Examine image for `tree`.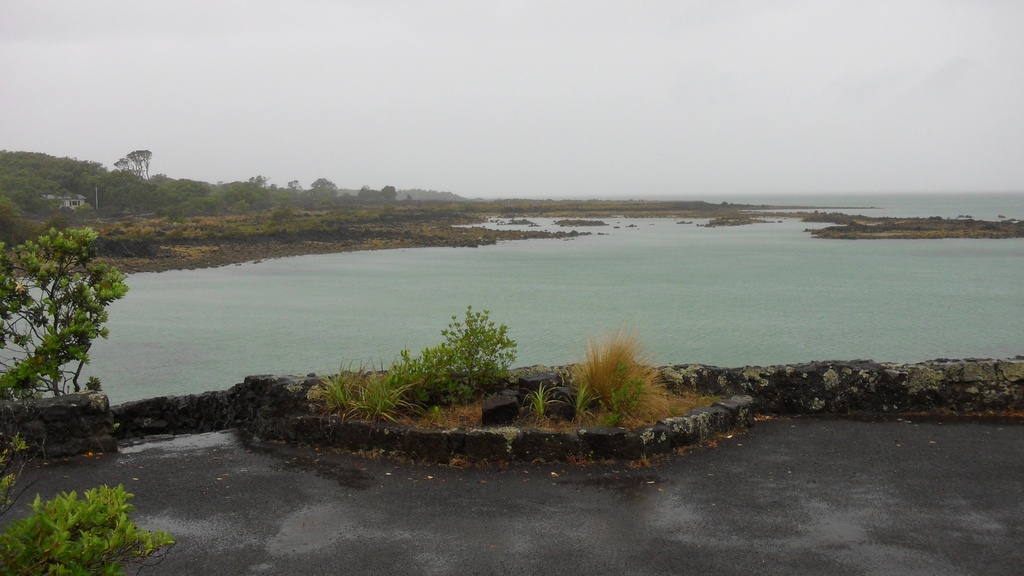
Examination result: (left=0, top=436, right=182, bottom=575).
